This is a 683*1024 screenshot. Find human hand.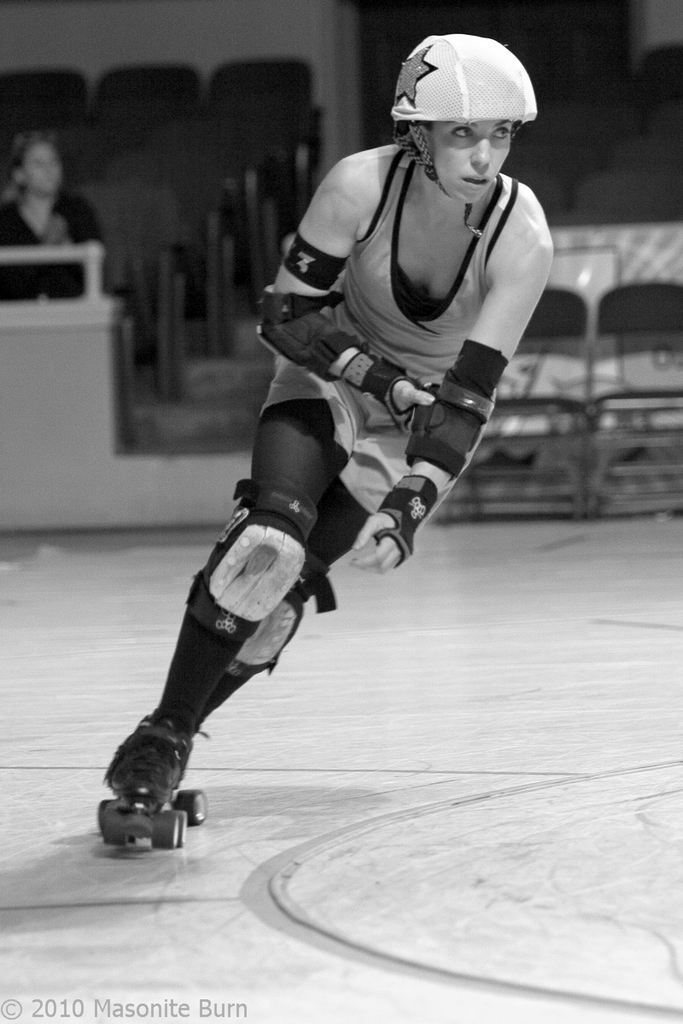
Bounding box: (left=386, top=376, right=444, bottom=440).
